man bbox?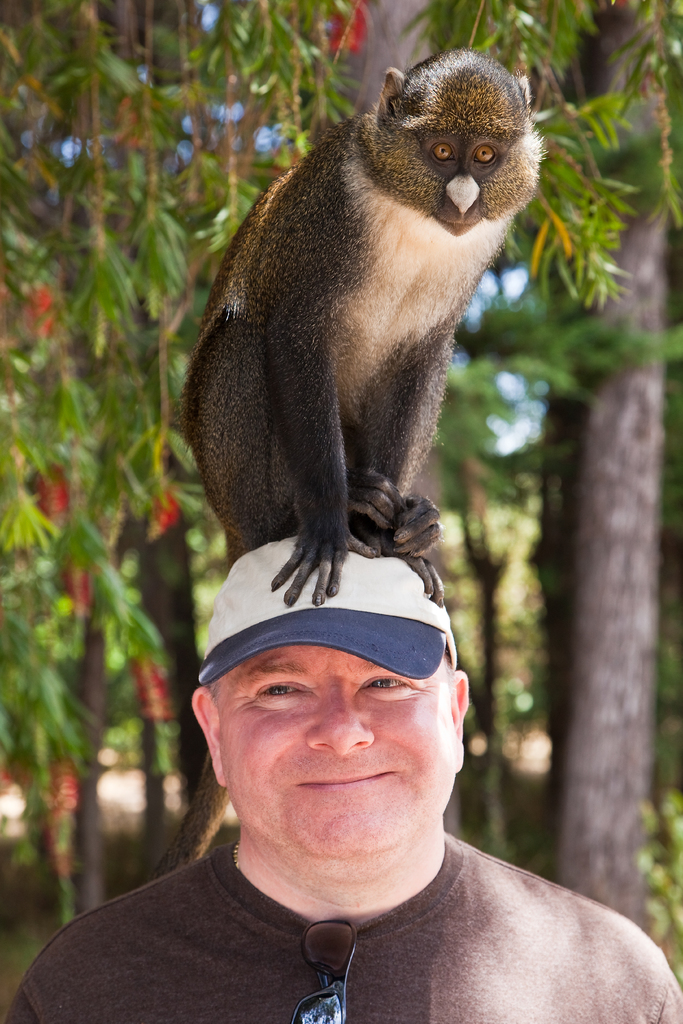
[x1=7, y1=531, x2=682, y2=1023]
